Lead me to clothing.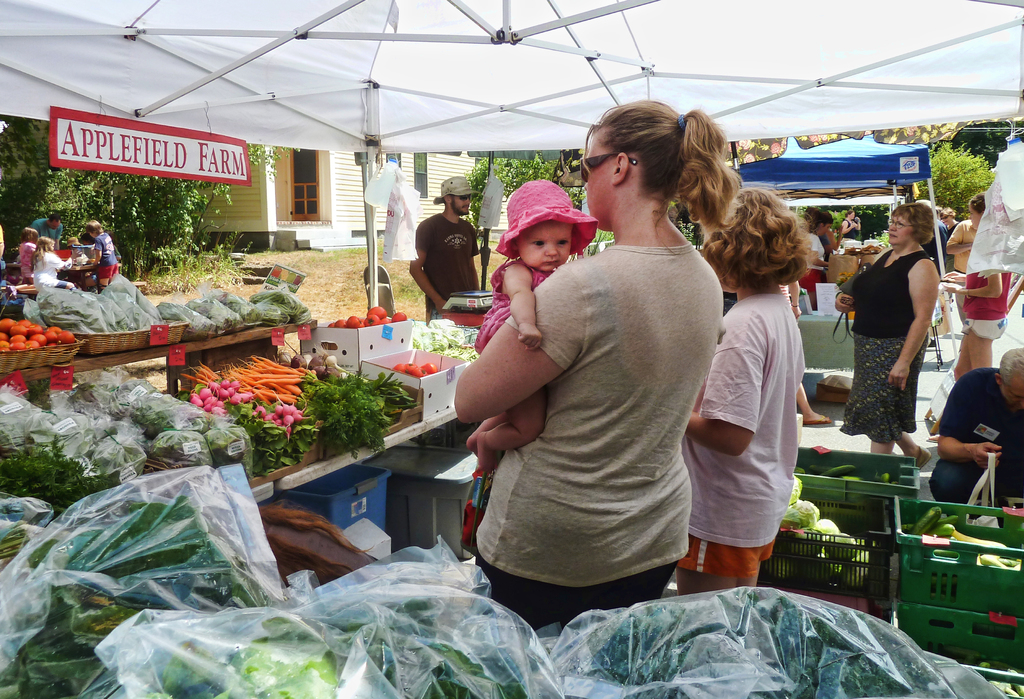
Lead to (842,244,934,440).
